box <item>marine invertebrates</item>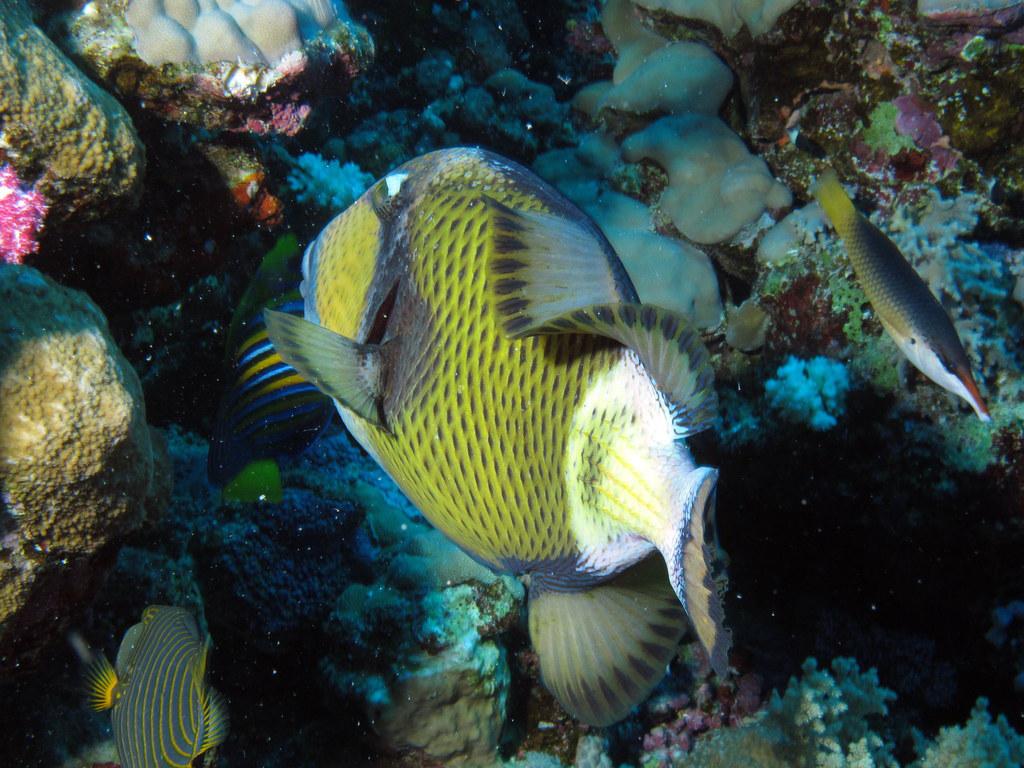
pyautogui.locateOnScreen(49, 579, 226, 767)
